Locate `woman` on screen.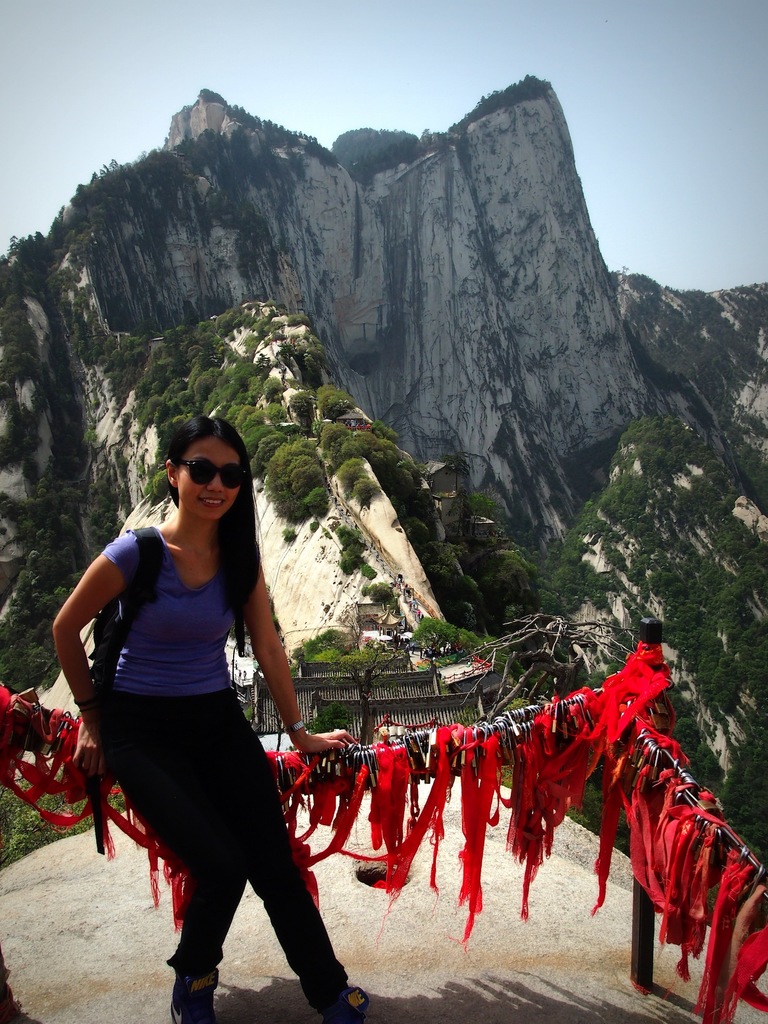
On screen at [x1=59, y1=405, x2=388, y2=1018].
